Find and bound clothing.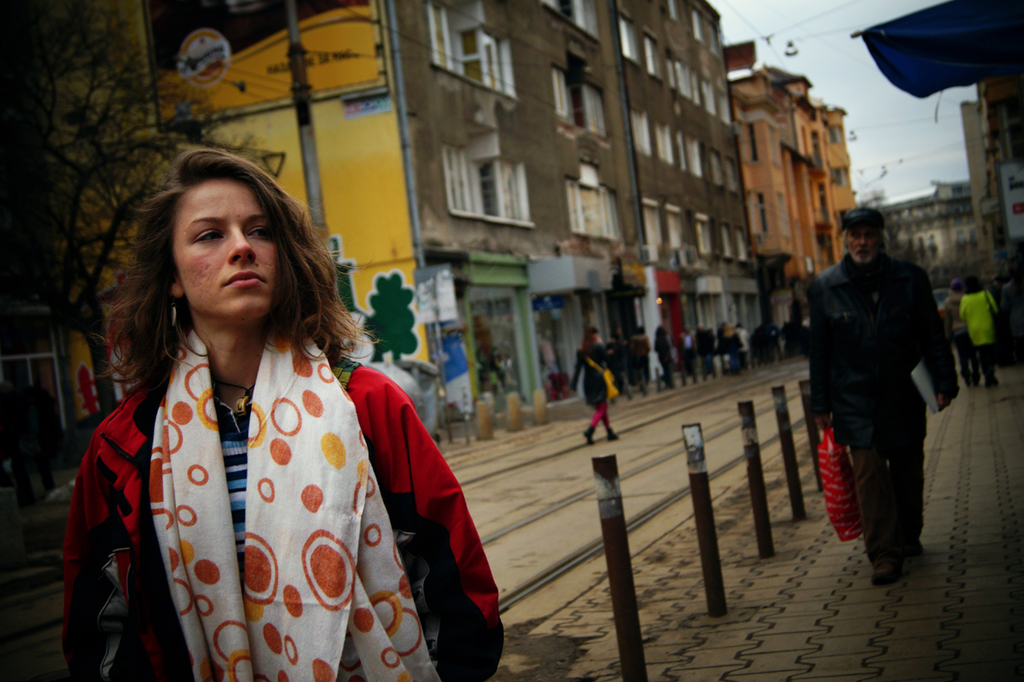
Bound: <bbox>673, 335, 690, 380</bbox>.
